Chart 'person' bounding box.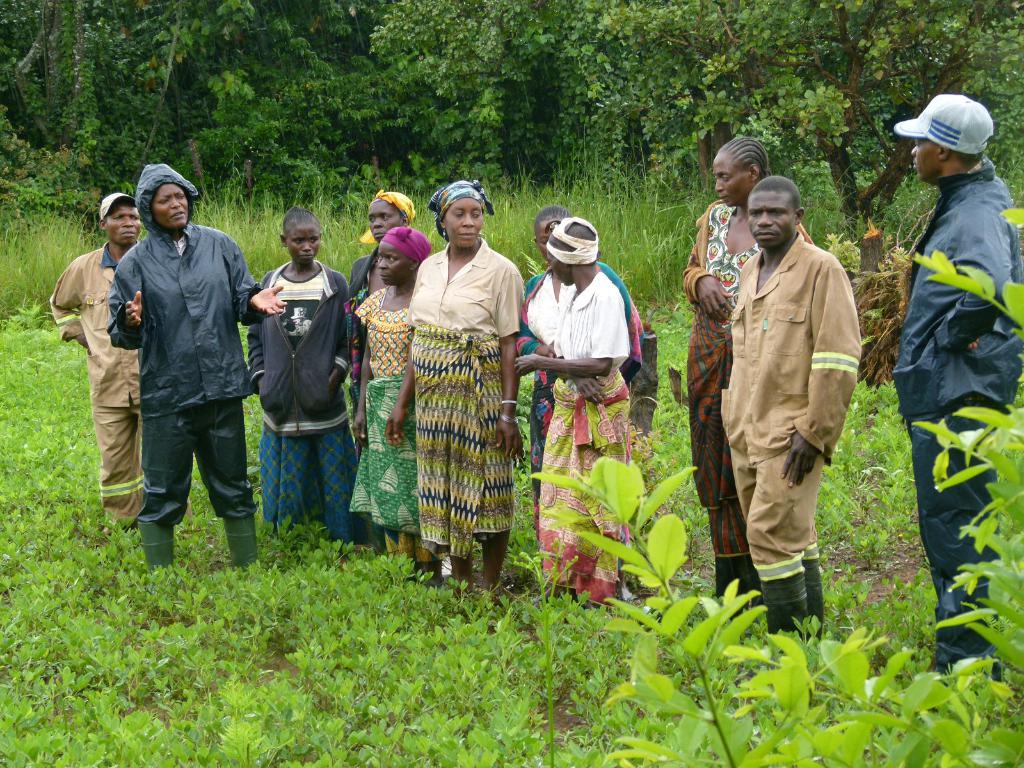
Charted: x1=408, y1=181, x2=523, y2=571.
